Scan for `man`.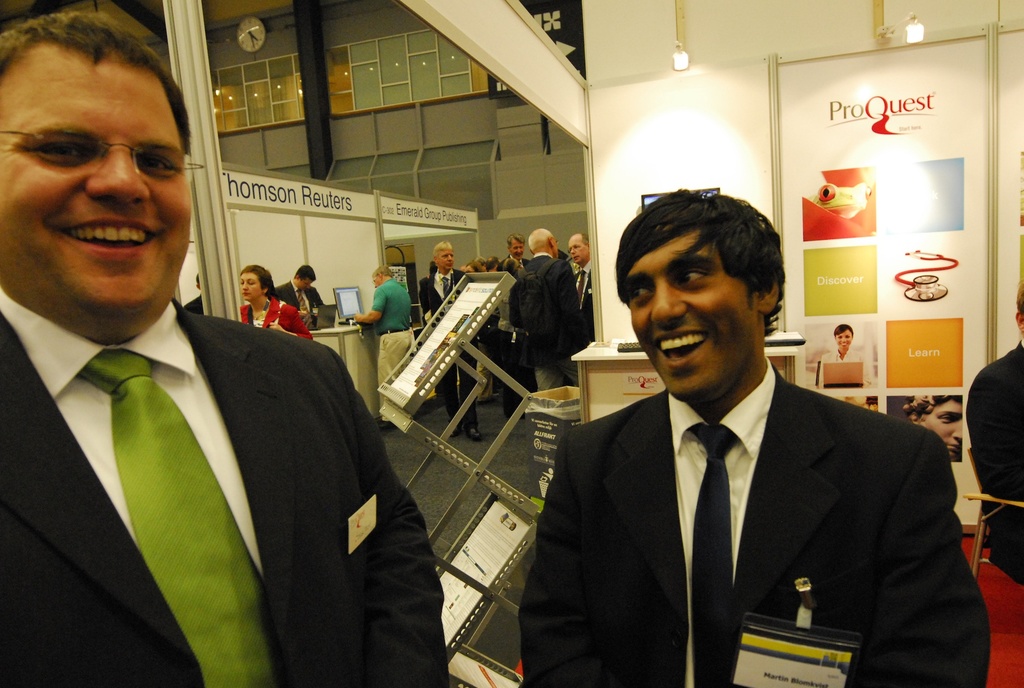
Scan result: 964,286,1023,582.
